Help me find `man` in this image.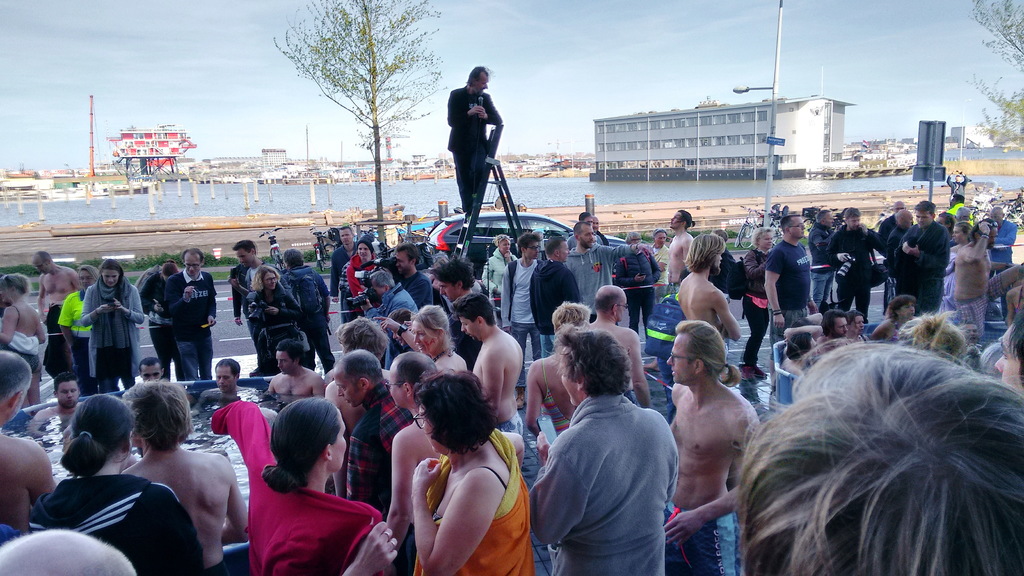
Found it: 327, 225, 362, 307.
